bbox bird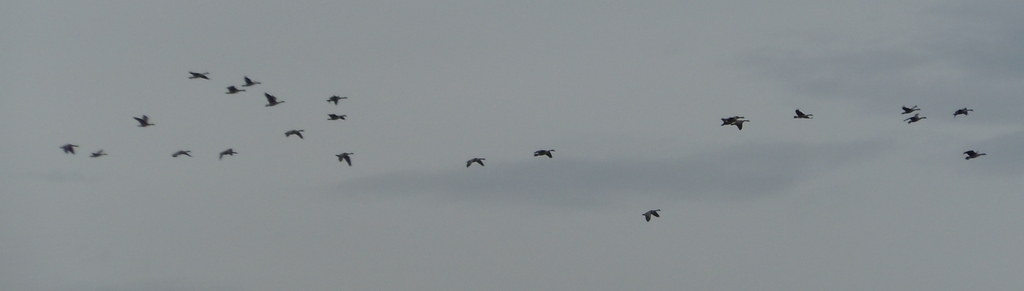
detection(899, 97, 917, 111)
